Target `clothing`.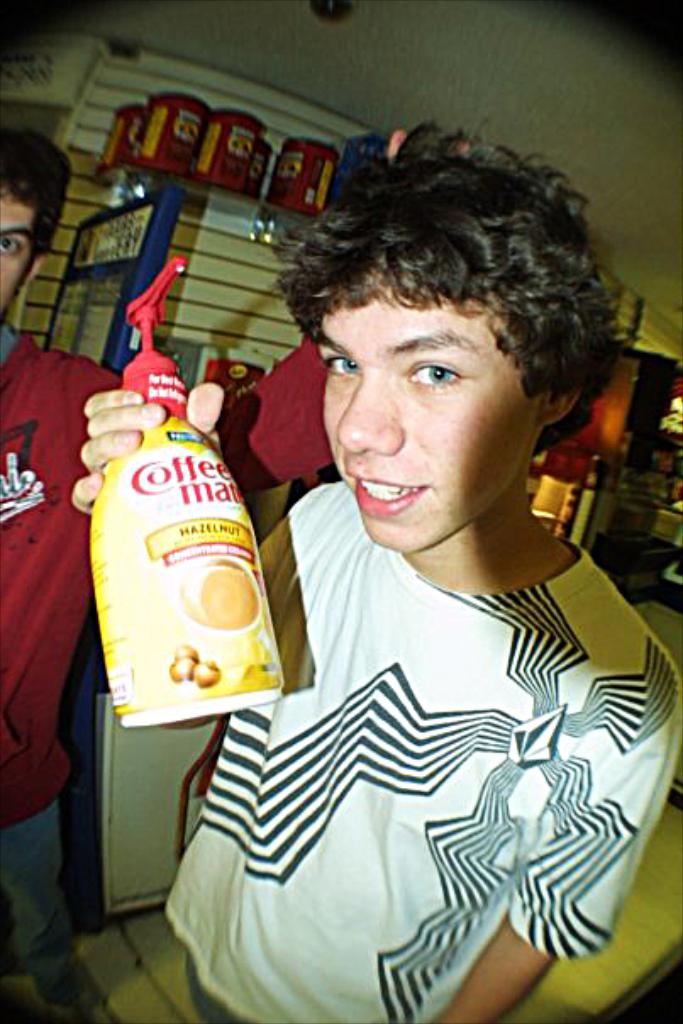
Target region: [219,507,661,1005].
